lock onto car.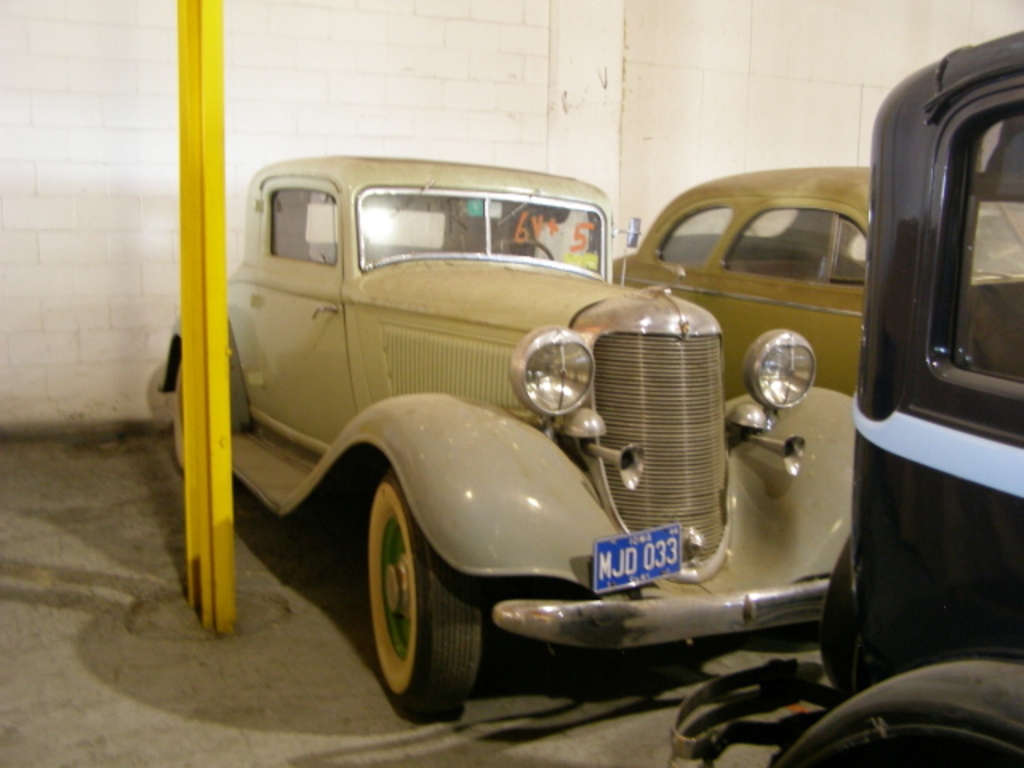
Locked: BBox(622, 173, 1022, 392).
